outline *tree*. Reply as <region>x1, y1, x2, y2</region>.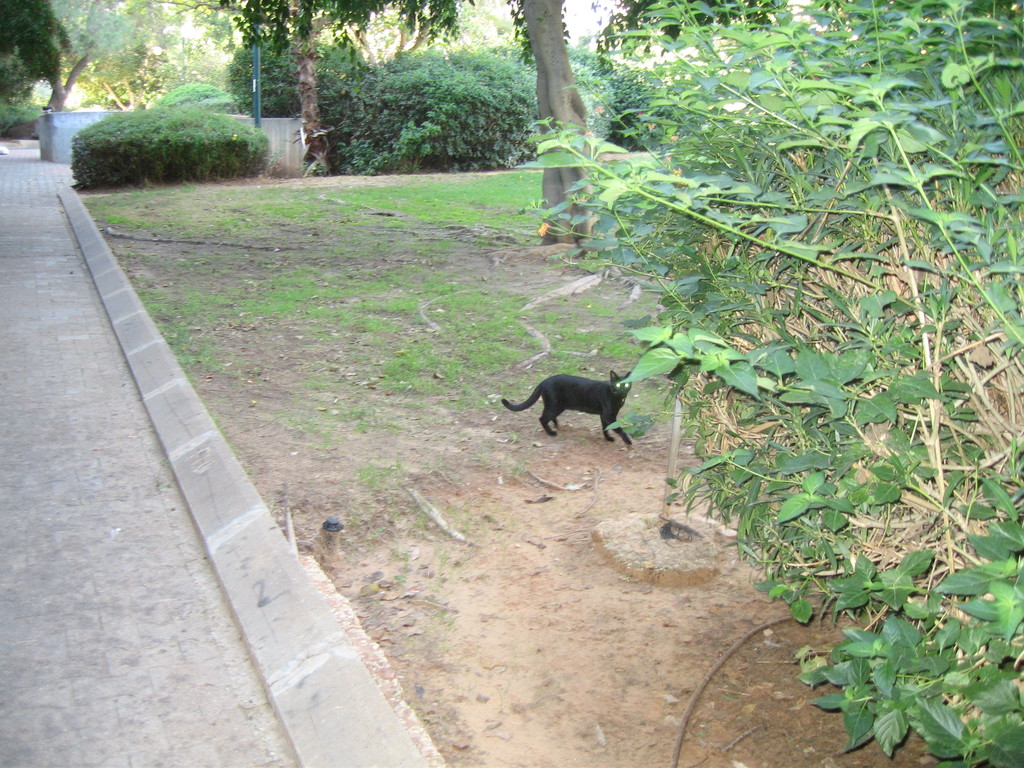
<region>163, 0, 784, 255</region>.
